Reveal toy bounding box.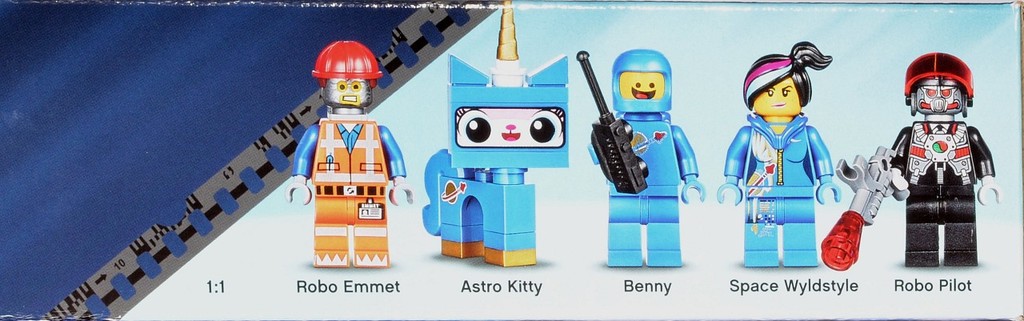
Revealed: detection(423, 0, 570, 269).
